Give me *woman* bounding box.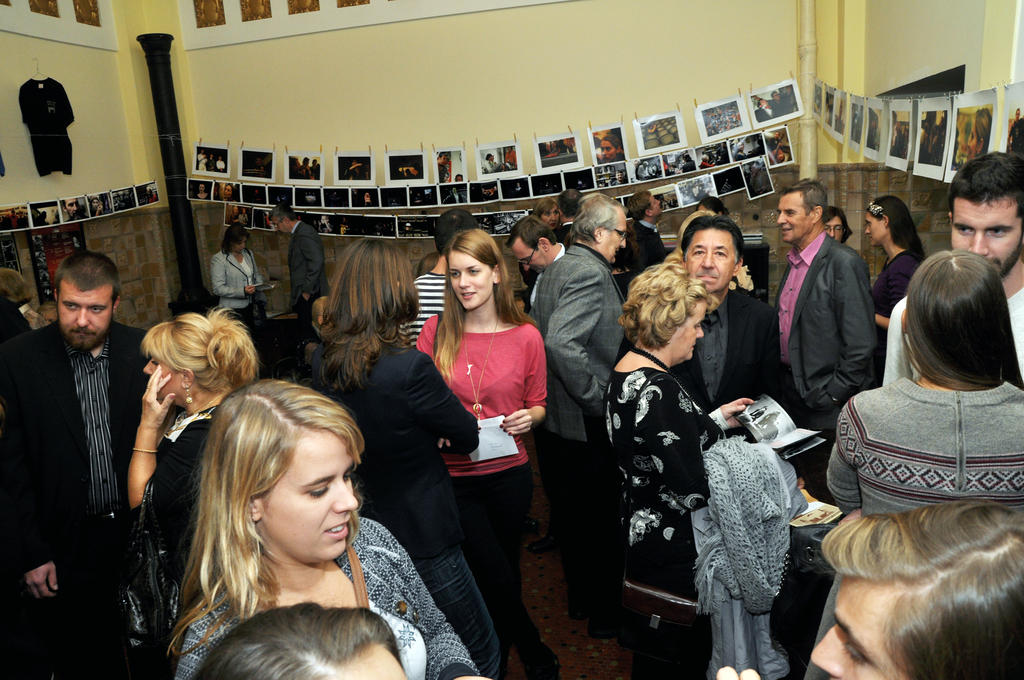
crop(802, 255, 1023, 679).
